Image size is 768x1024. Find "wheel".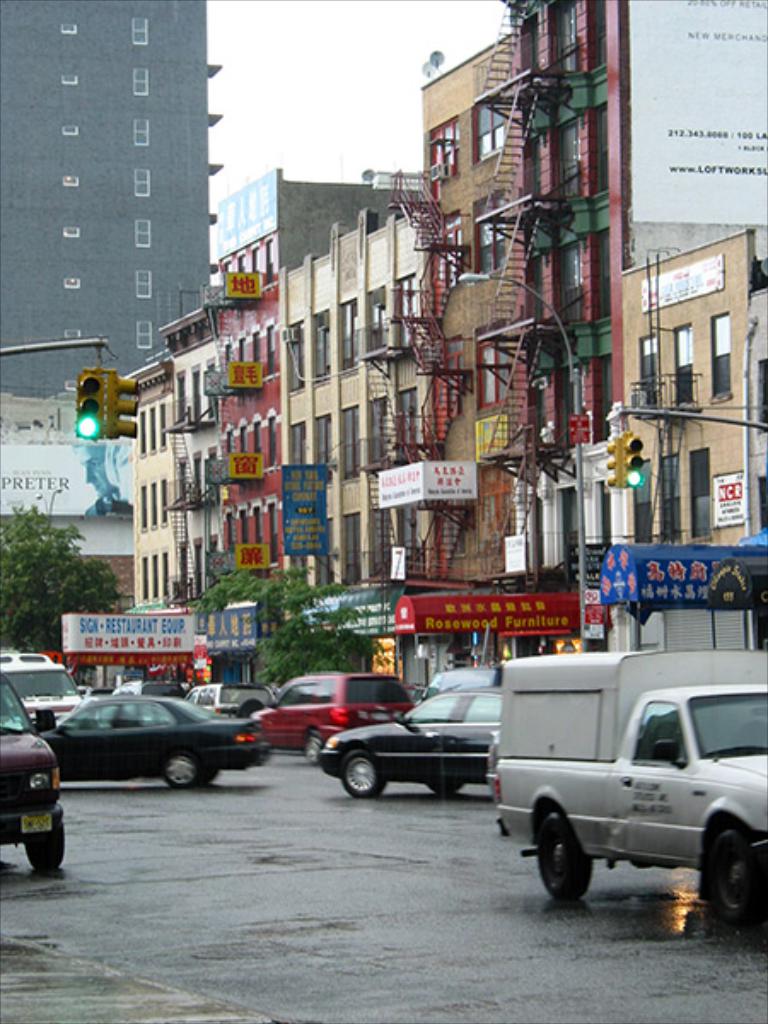
Rect(343, 748, 382, 794).
